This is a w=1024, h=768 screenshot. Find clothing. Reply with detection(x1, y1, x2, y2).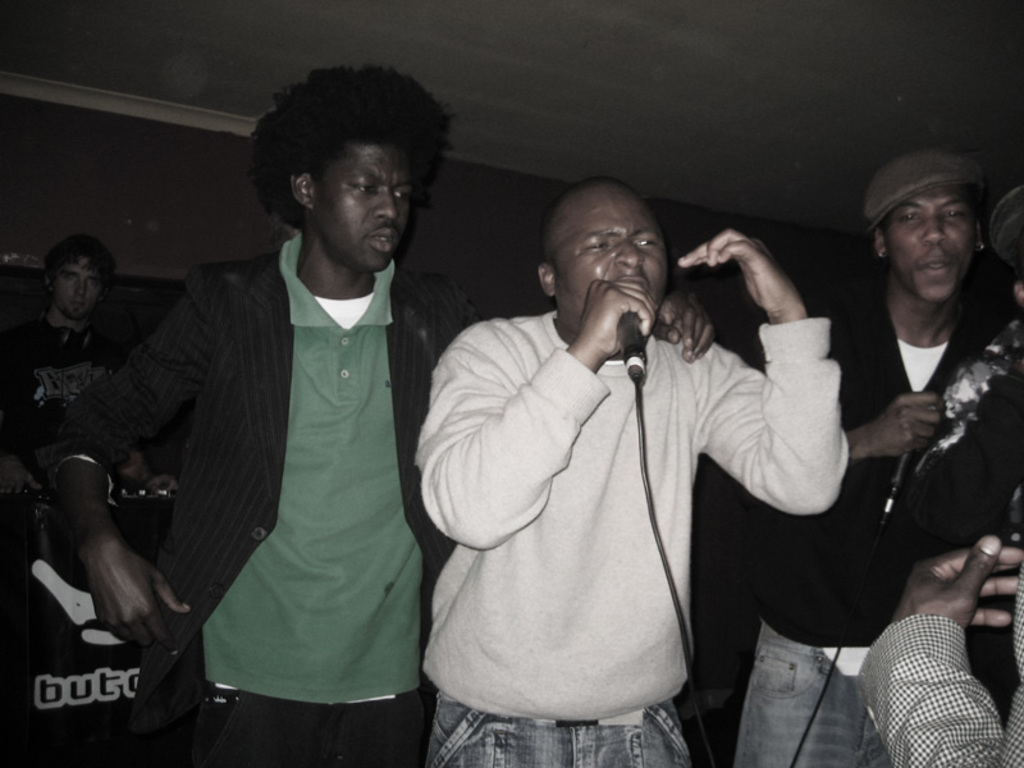
detection(407, 305, 840, 767).
